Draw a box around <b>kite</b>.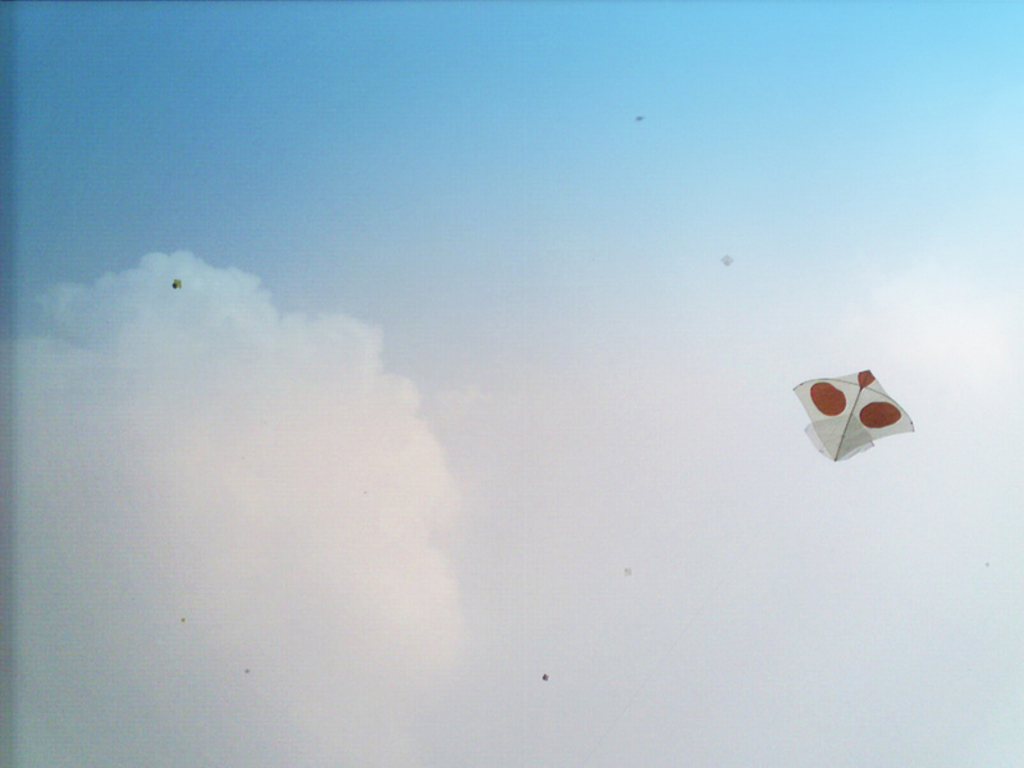
[168,276,184,292].
